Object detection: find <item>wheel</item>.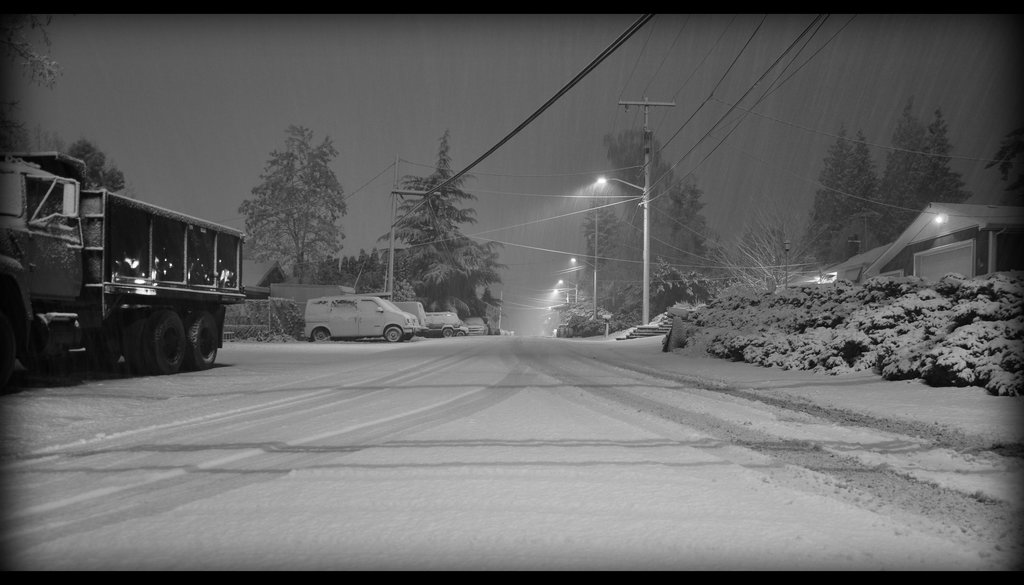
{"x1": 313, "y1": 327, "x2": 330, "y2": 342}.
